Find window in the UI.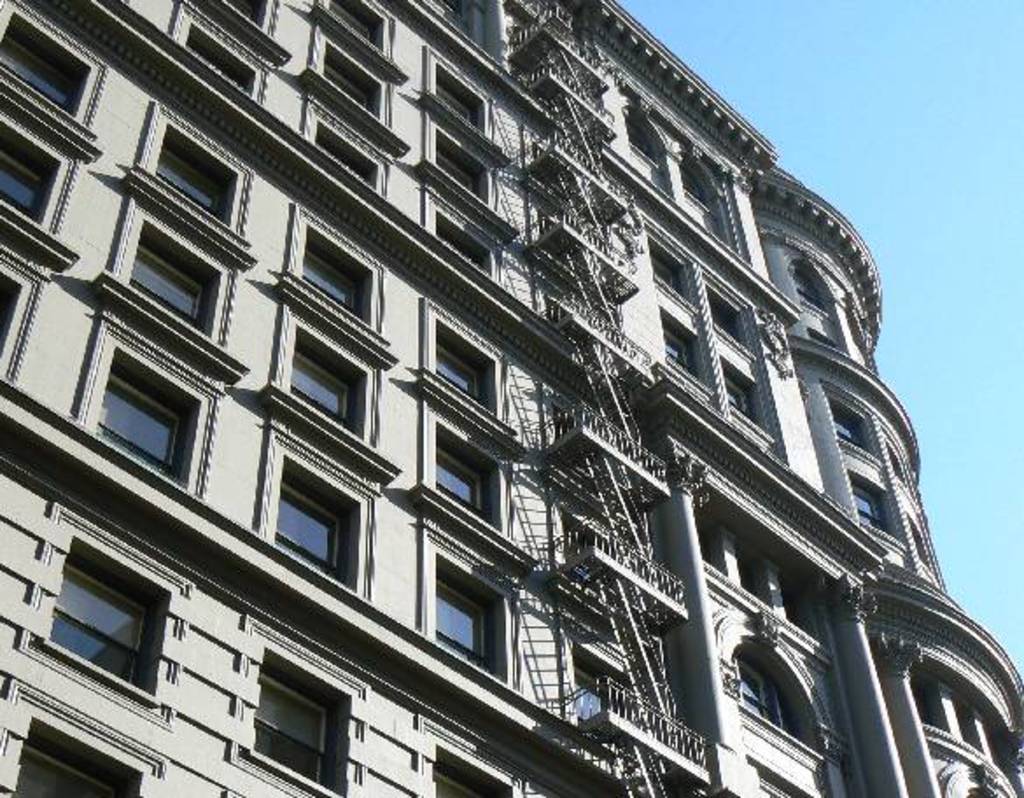
UI element at [802,268,838,353].
